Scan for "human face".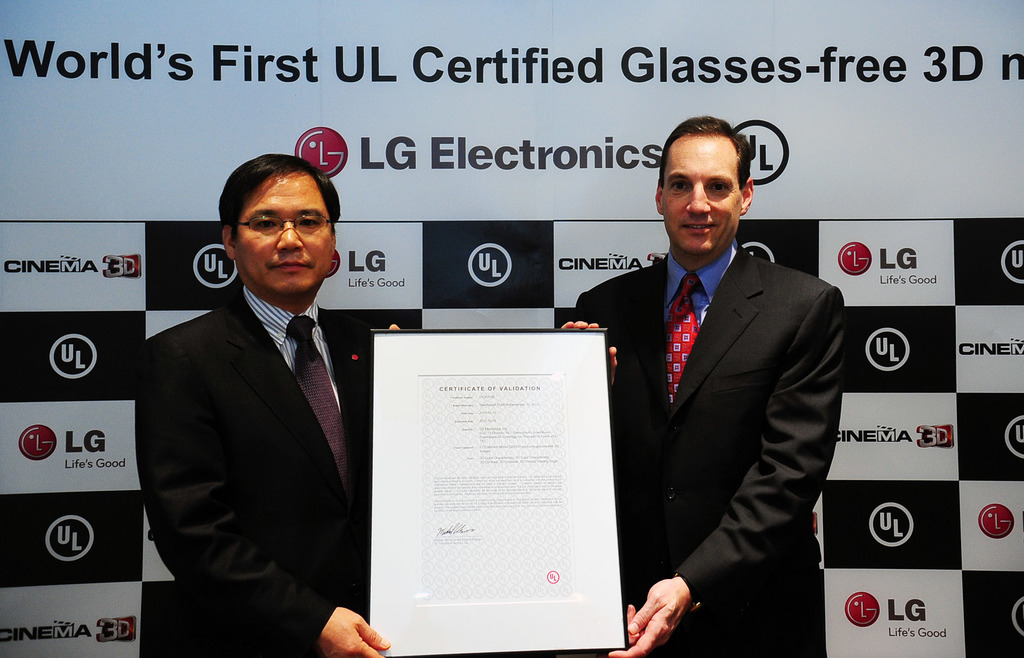
Scan result: box(657, 134, 745, 261).
